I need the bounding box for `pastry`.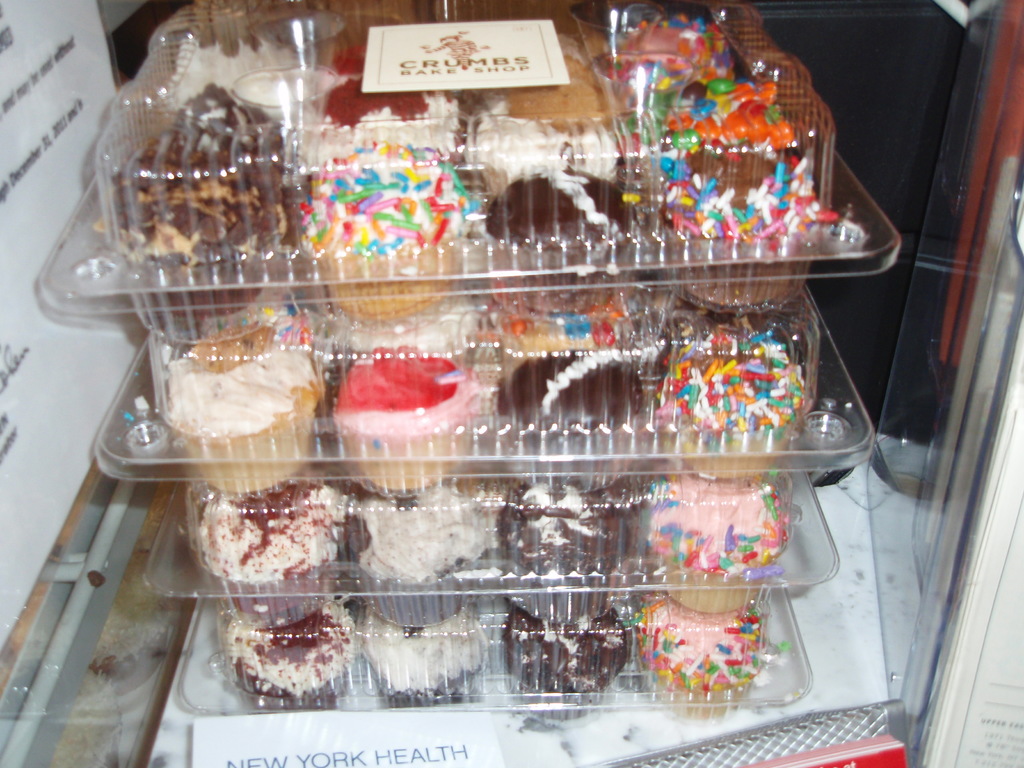
Here it is: (218,606,343,696).
